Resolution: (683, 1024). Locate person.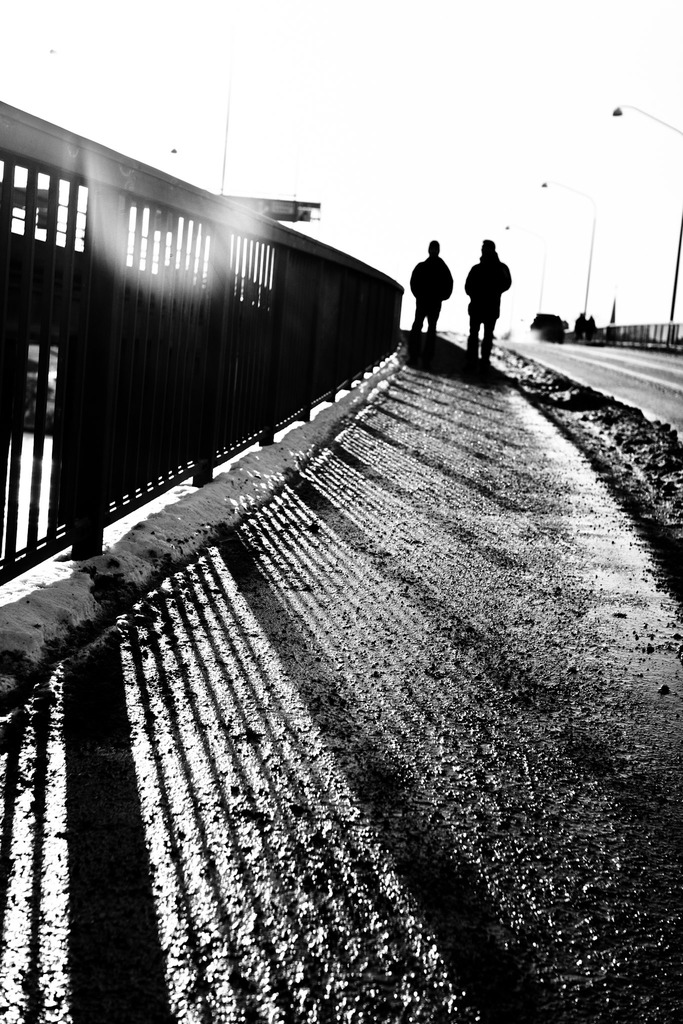
<bbox>463, 236, 513, 358</bbox>.
